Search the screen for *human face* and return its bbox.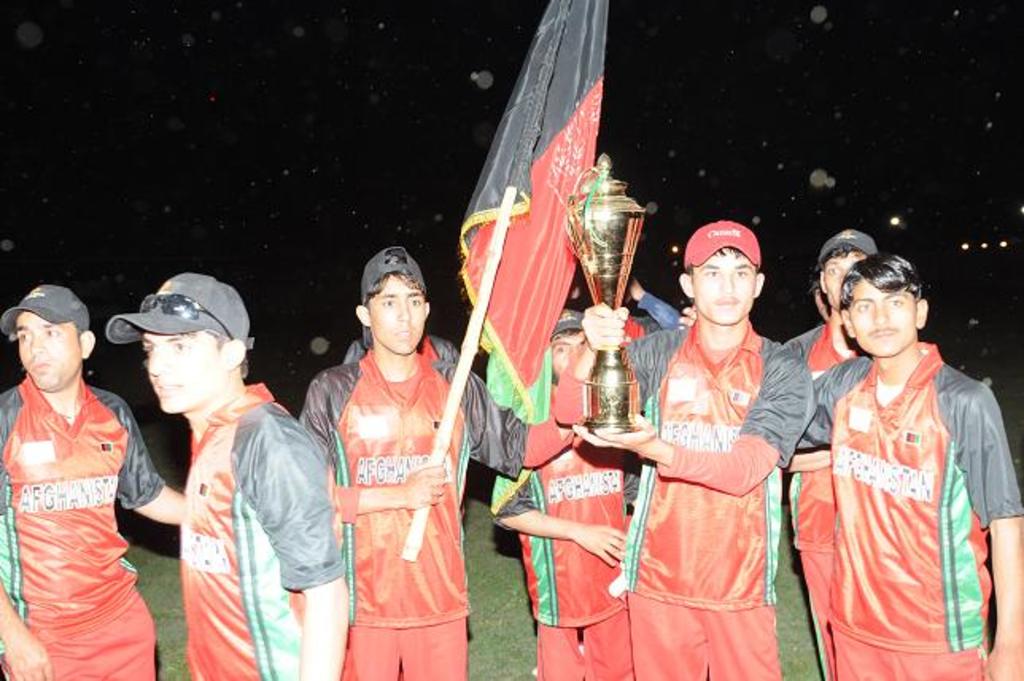
Found: rect(367, 272, 425, 353).
